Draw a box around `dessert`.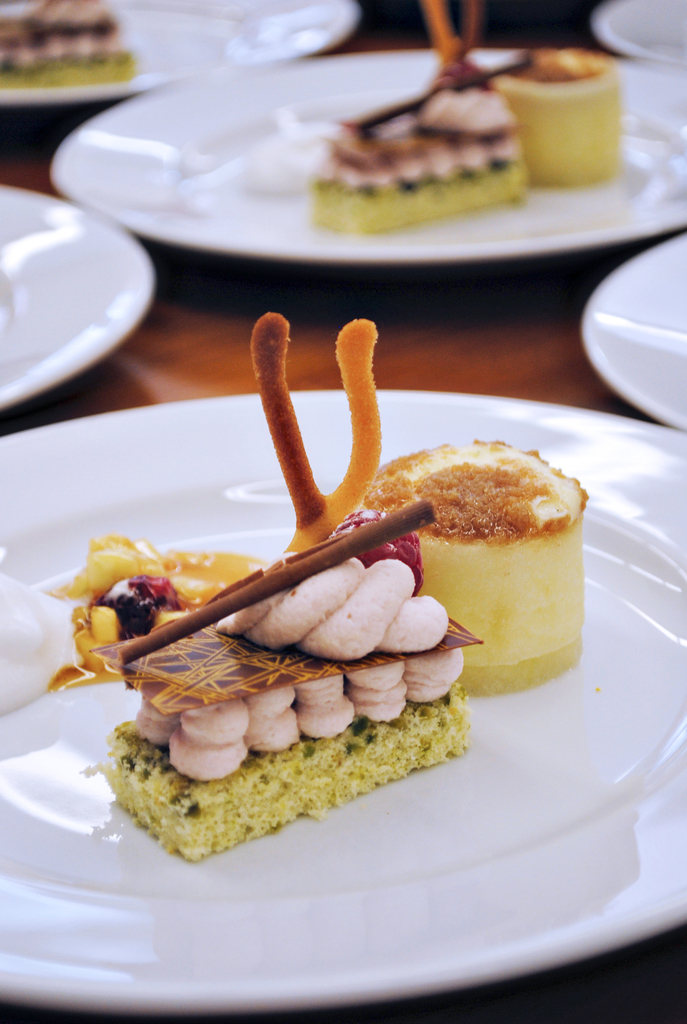
83,572,501,855.
